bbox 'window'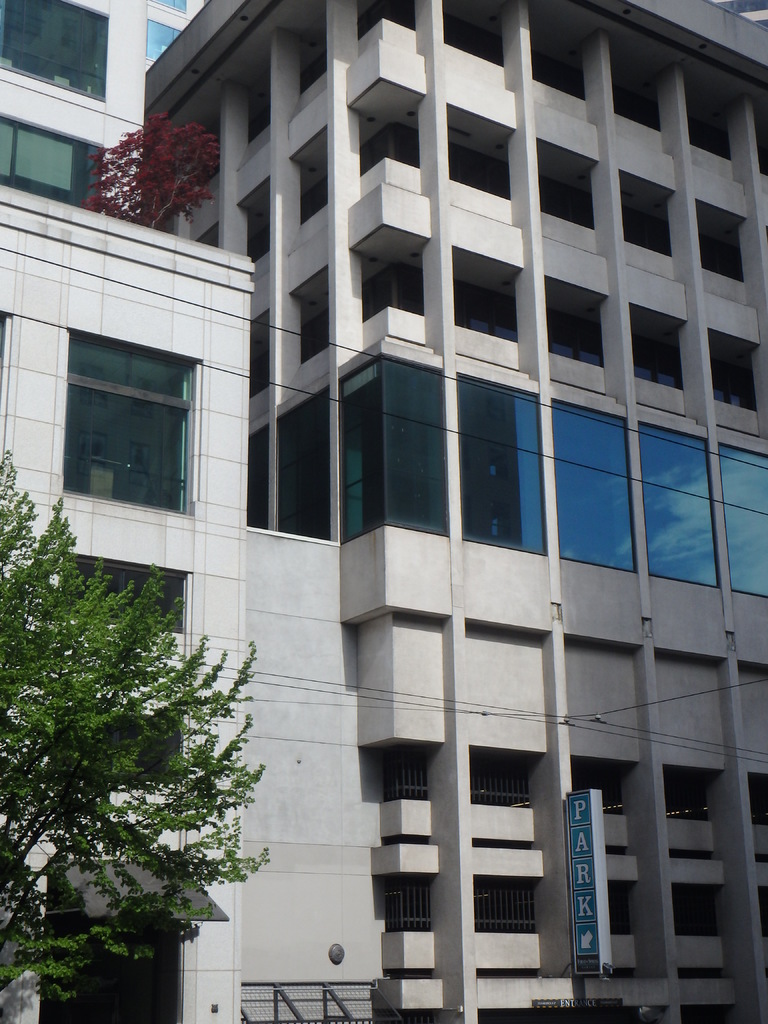
locate(637, 419, 719, 588)
